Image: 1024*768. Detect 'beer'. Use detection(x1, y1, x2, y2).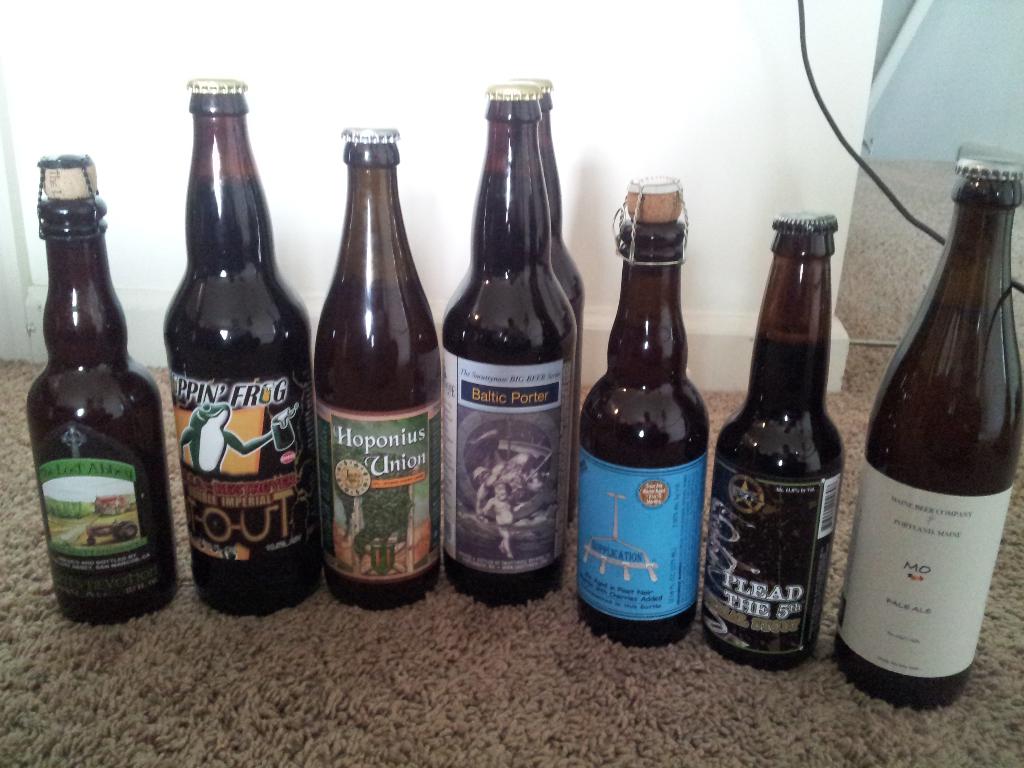
detection(855, 142, 1023, 707).
